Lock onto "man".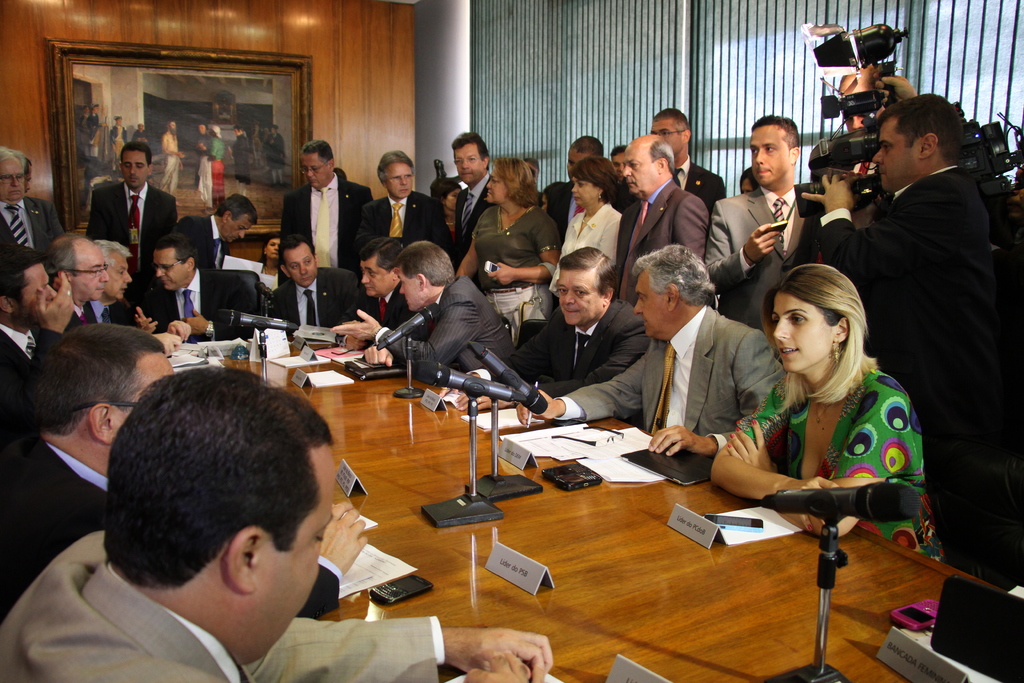
Locked: bbox(441, 126, 499, 242).
